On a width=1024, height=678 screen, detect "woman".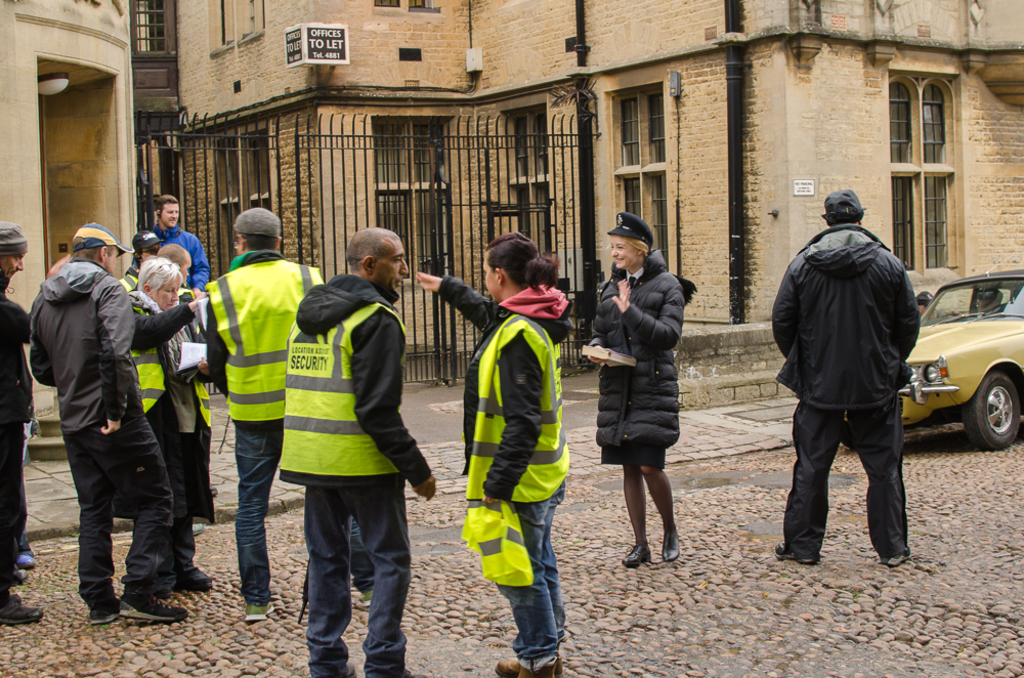
(x1=414, y1=232, x2=574, y2=677).
